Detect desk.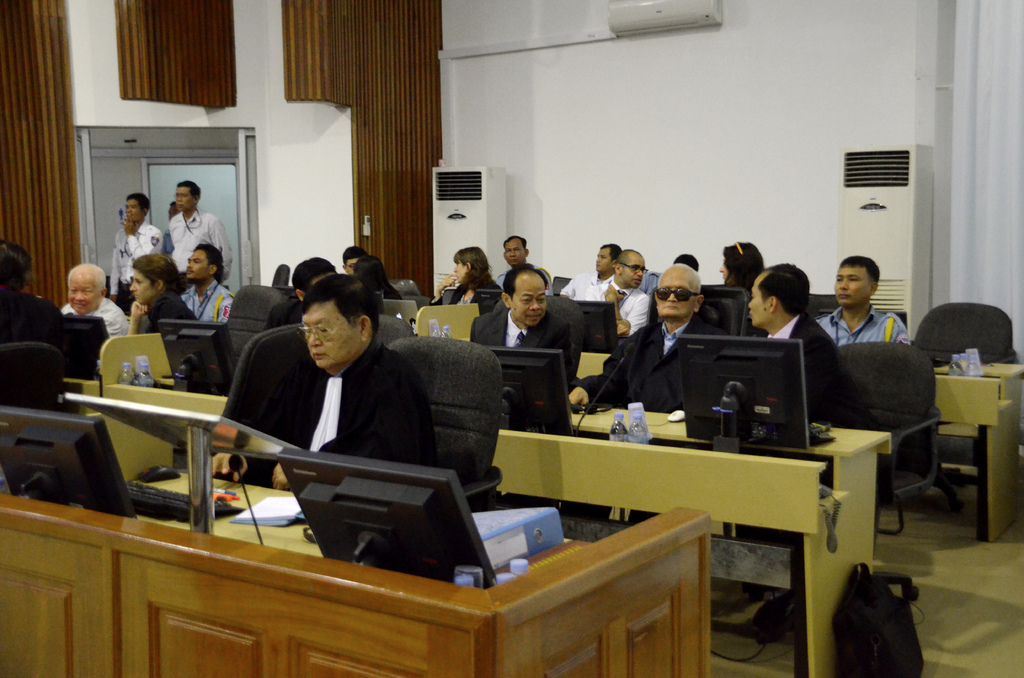
Detected at [0,457,709,677].
